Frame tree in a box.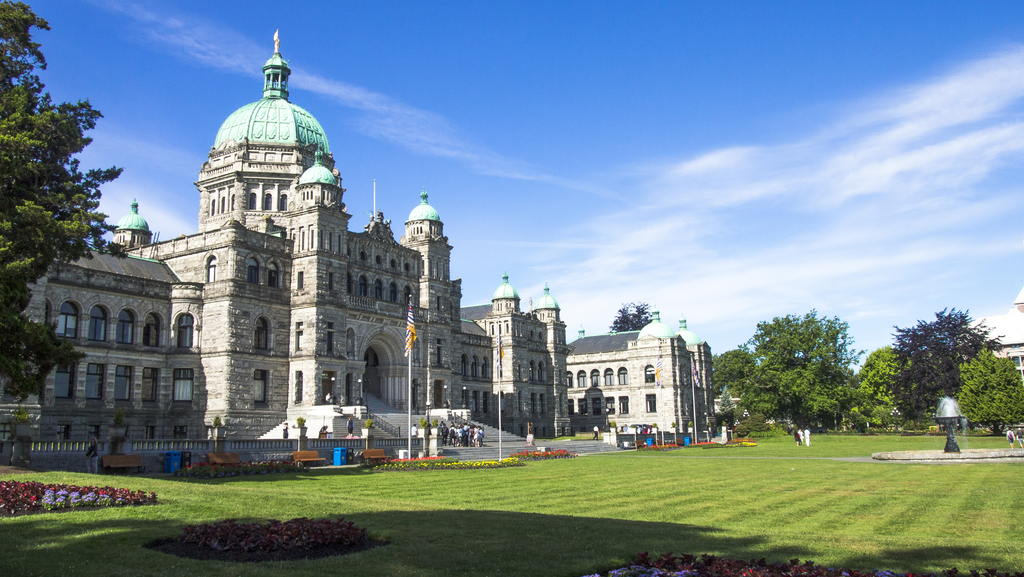
box=[0, 0, 123, 406].
